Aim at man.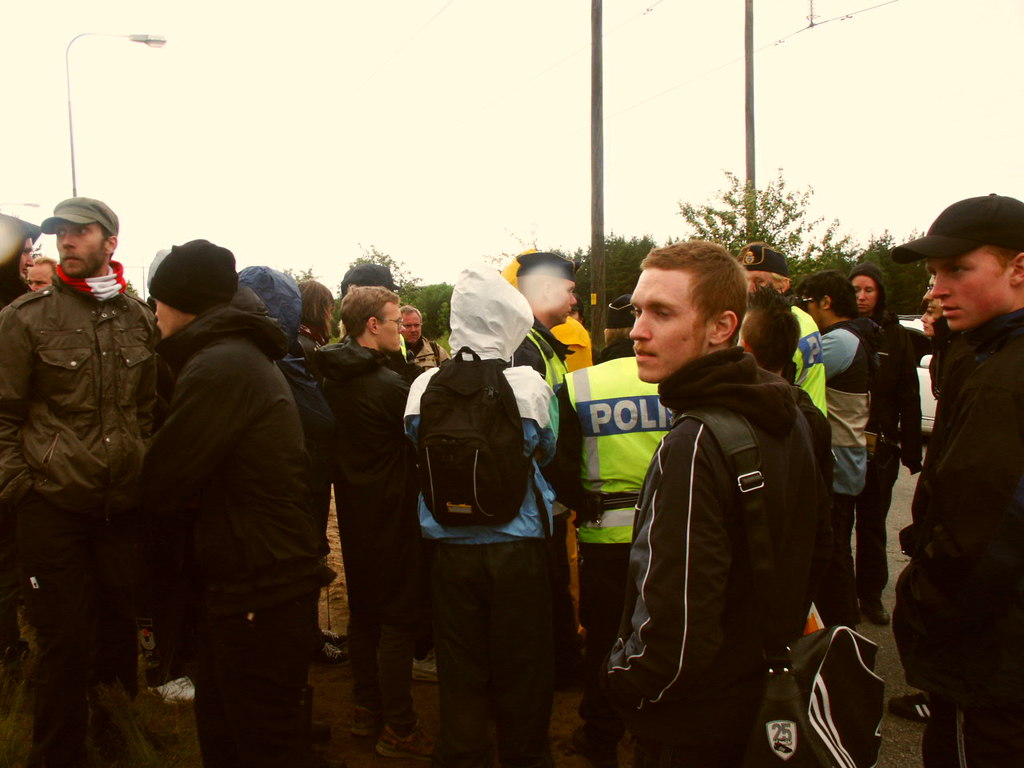
Aimed at (left=24, top=254, right=58, bottom=294).
